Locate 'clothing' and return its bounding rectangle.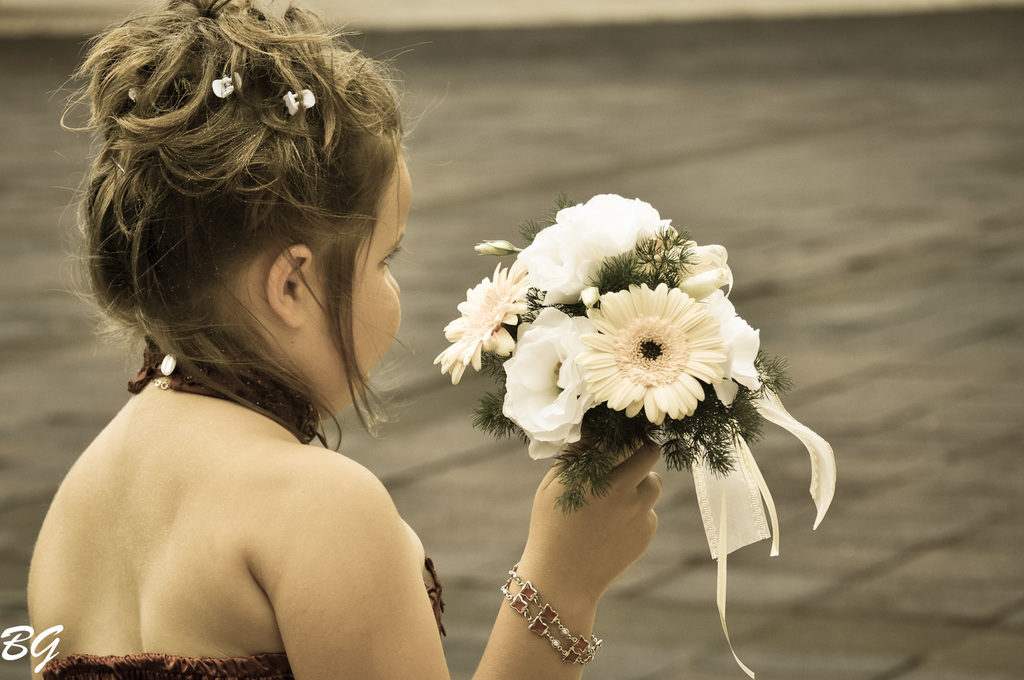
37:553:449:679.
